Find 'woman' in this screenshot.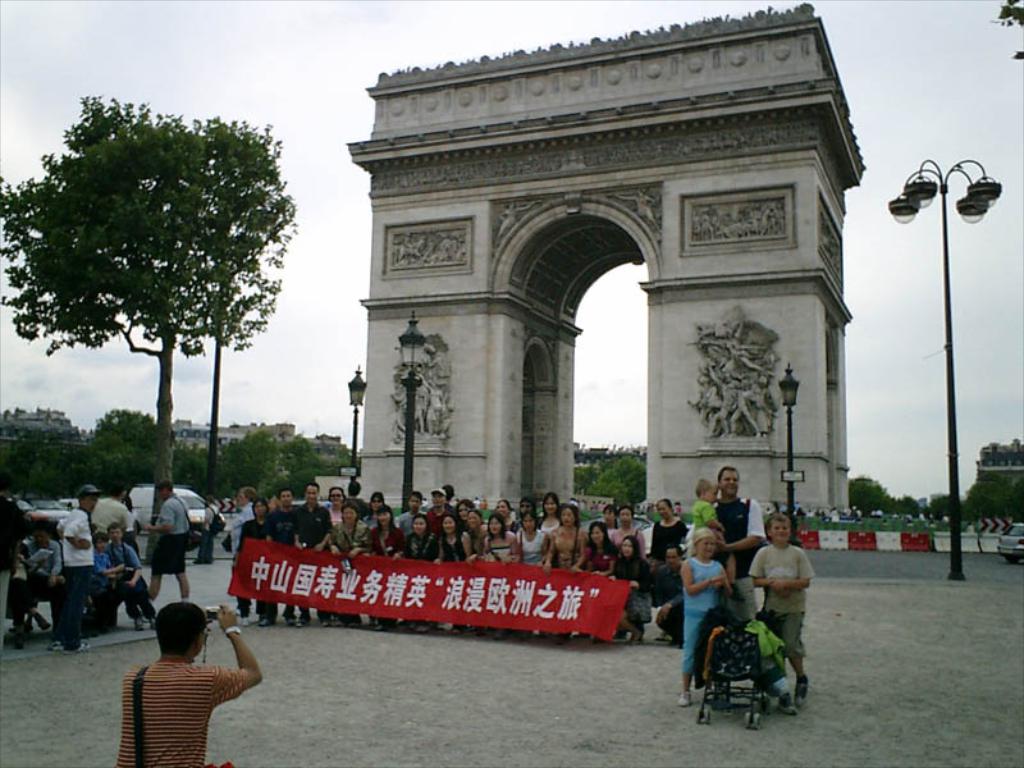
The bounding box for 'woman' is rect(531, 489, 561, 539).
